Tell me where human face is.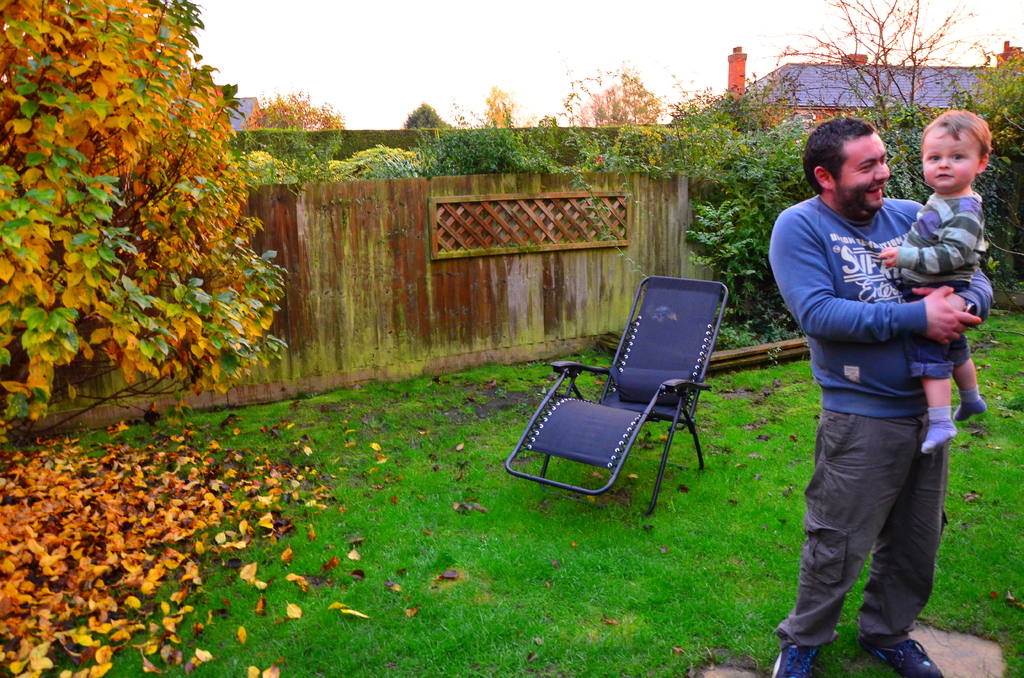
human face is at <bbox>912, 113, 980, 197</bbox>.
